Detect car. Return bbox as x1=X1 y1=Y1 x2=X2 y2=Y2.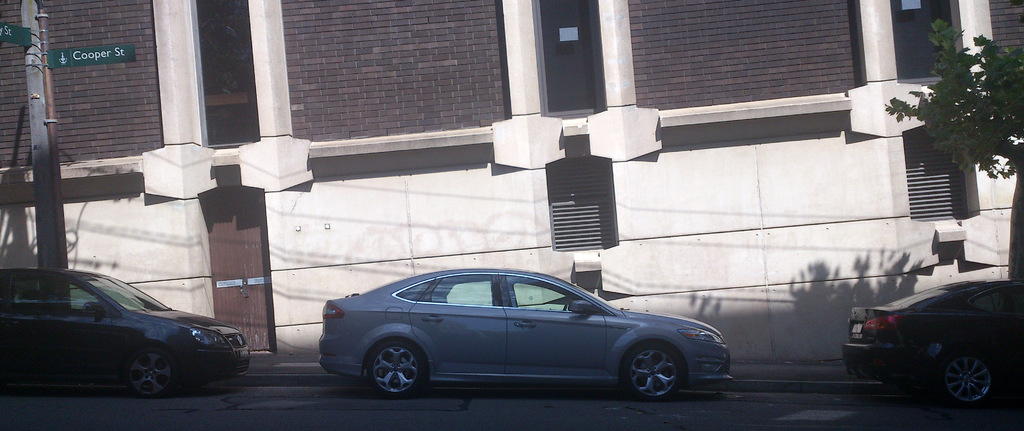
x1=0 y1=267 x2=253 y2=394.
